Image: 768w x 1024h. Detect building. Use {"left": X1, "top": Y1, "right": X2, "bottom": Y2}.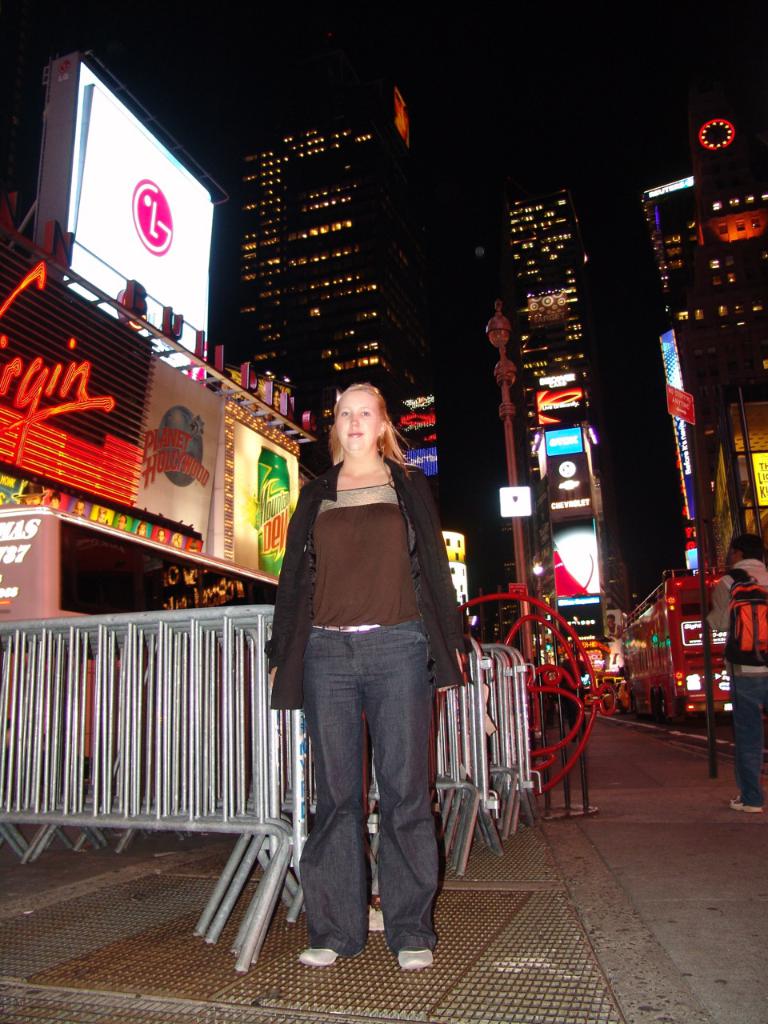
{"left": 207, "top": 103, "right": 518, "bottom": 638}.
